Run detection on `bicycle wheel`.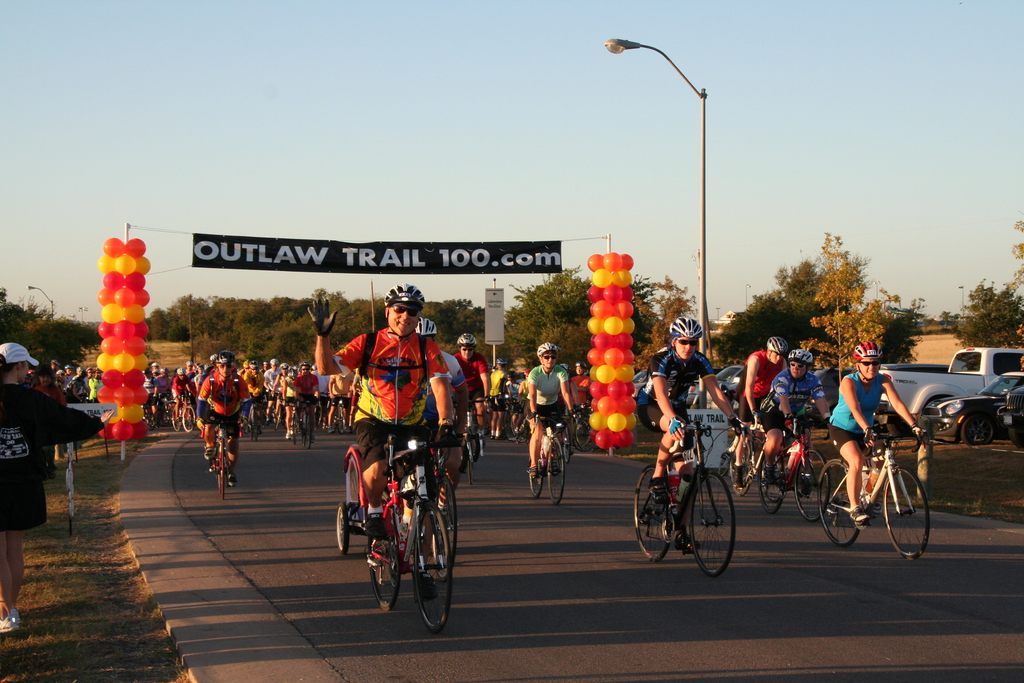
Result: x1=322 y1=402 x2=338 y2=433.
